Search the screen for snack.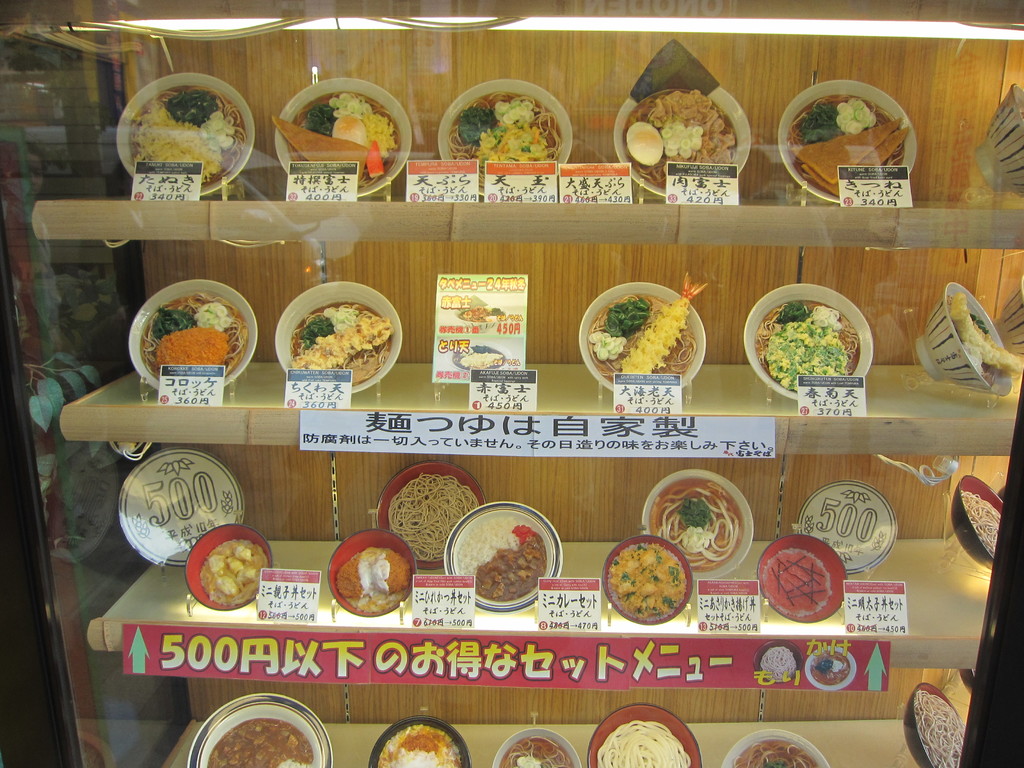
Found at l=212, t=719, r=329, b=767.
